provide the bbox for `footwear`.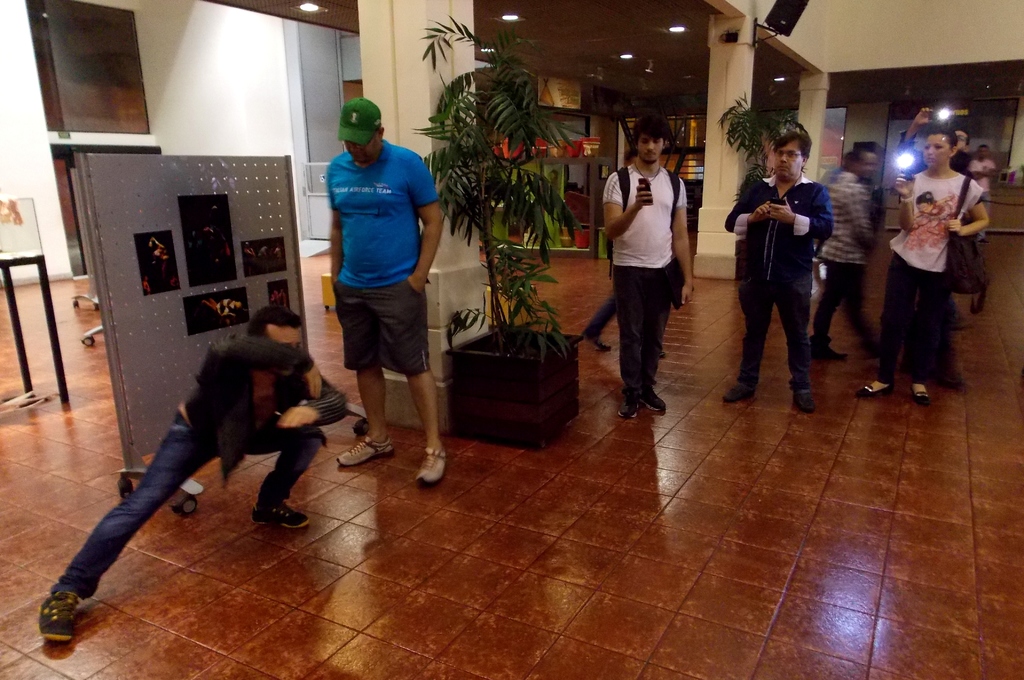
252:498:312:531.
